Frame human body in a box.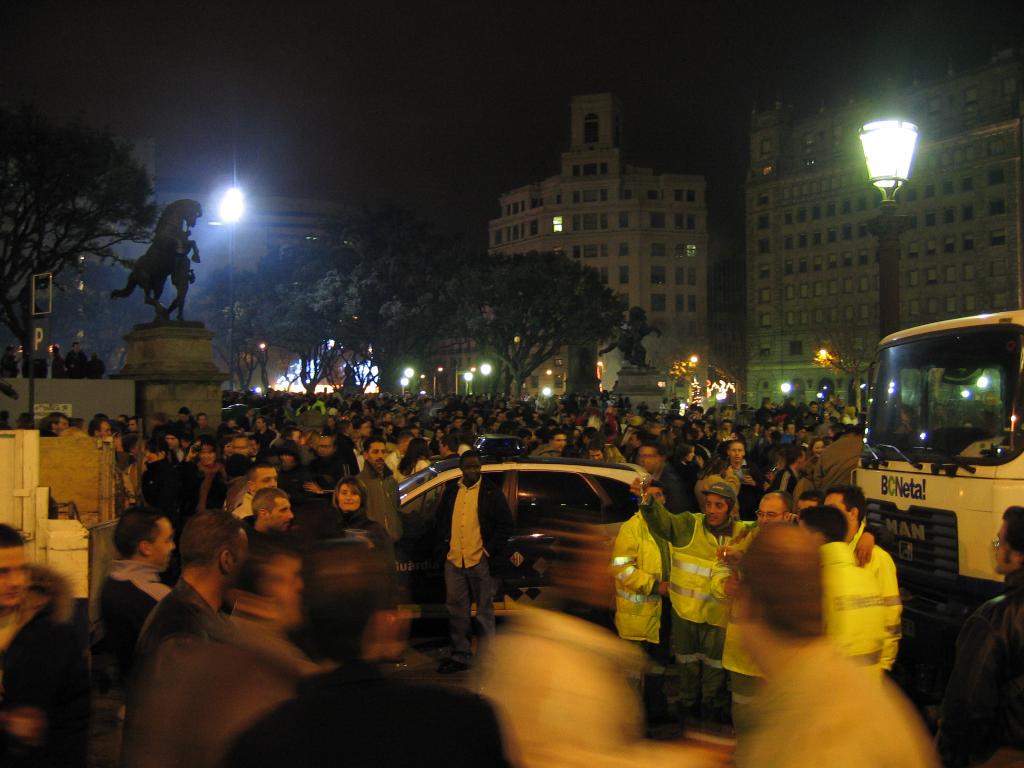
l=436, t=446, r=528, b=664.
